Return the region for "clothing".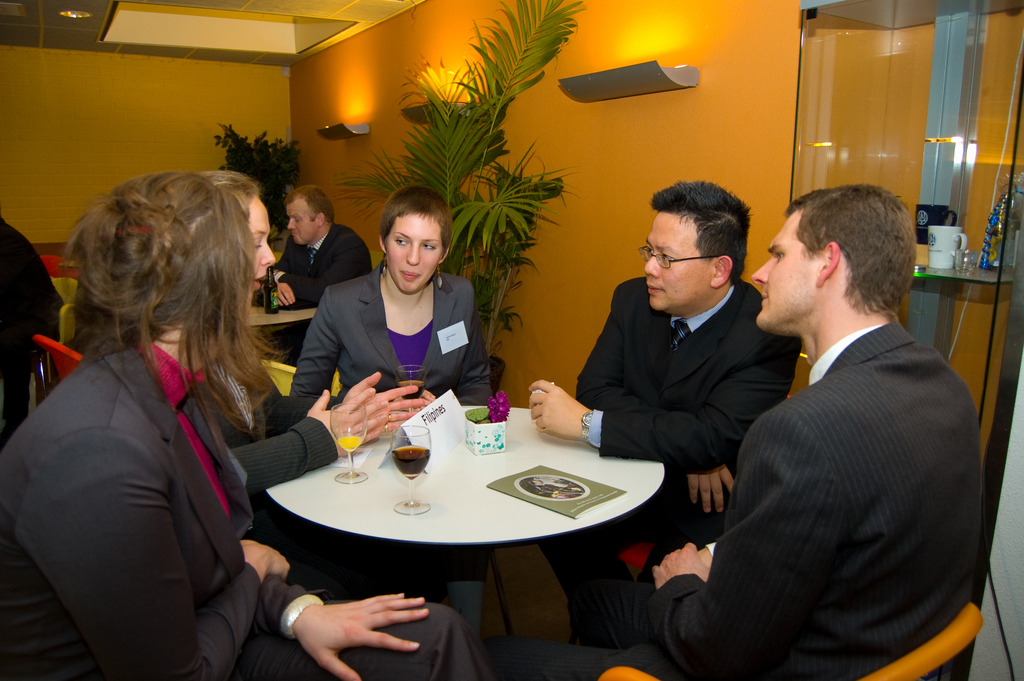
region(0, 215, 64, 414).
